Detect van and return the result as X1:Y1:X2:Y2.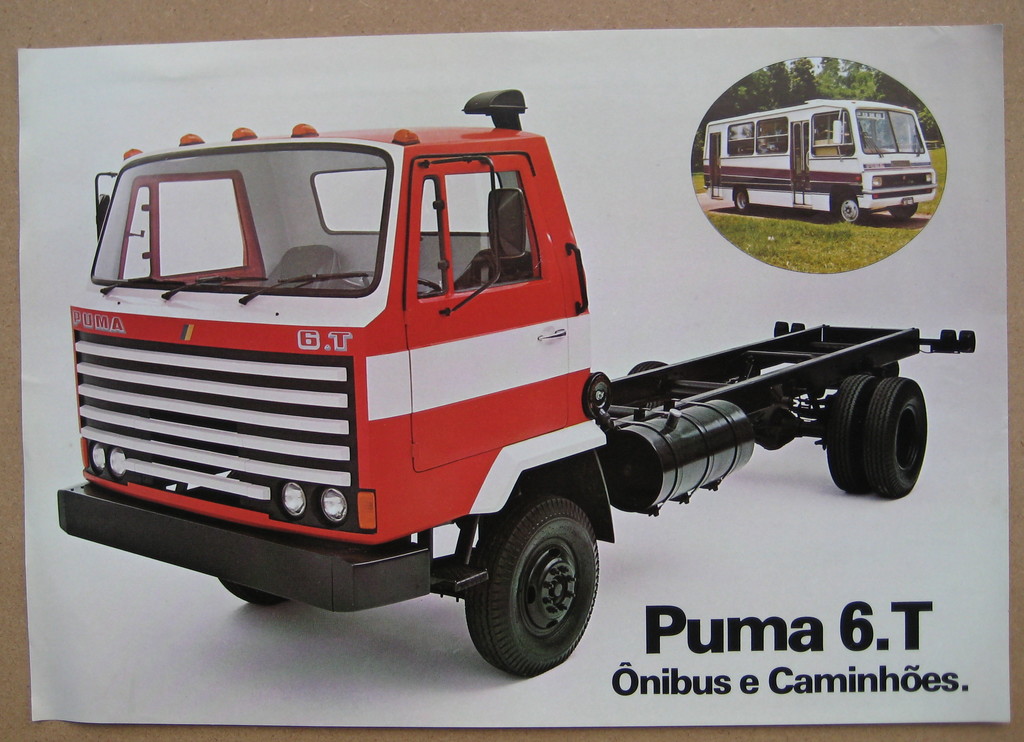
701:95:938:225.
